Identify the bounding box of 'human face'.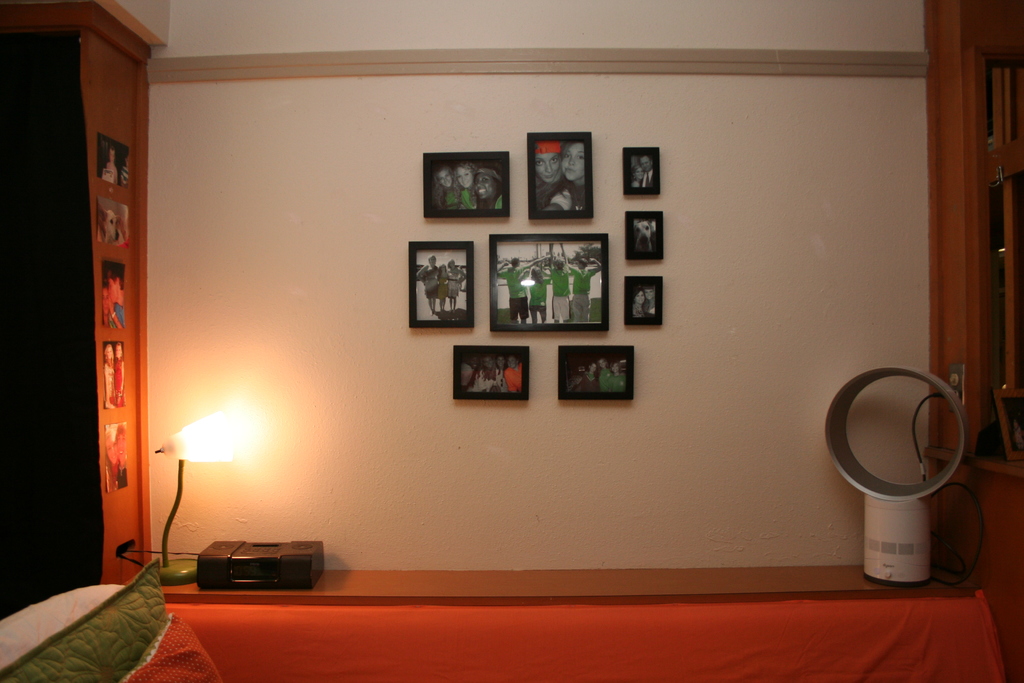
left=560, top=142, right=589, bottom=184.
